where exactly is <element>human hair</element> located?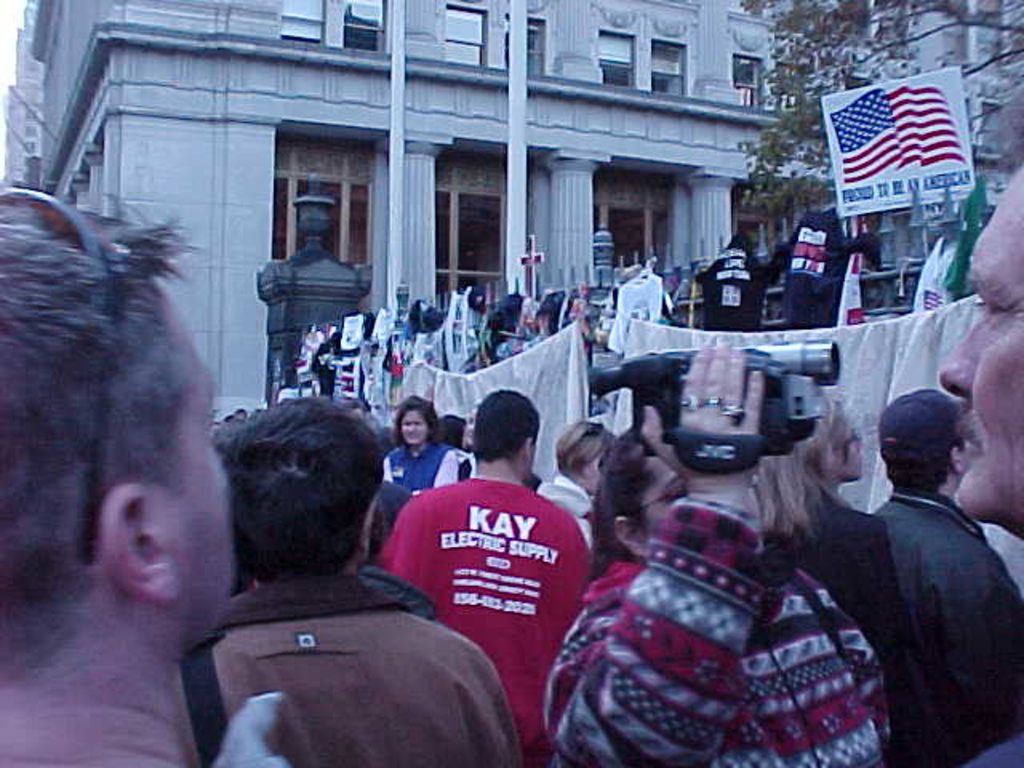
Its bounding box is pyautogui.locateOnScreen(474, 387, 546, 464).
